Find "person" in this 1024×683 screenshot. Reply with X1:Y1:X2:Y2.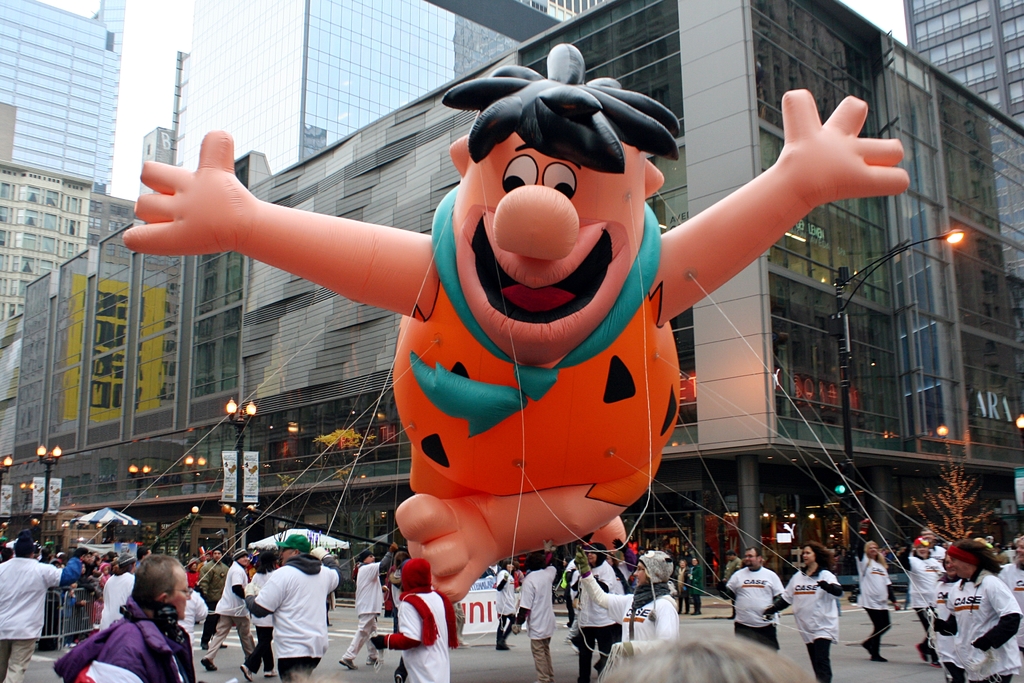
239:547:276:680.
